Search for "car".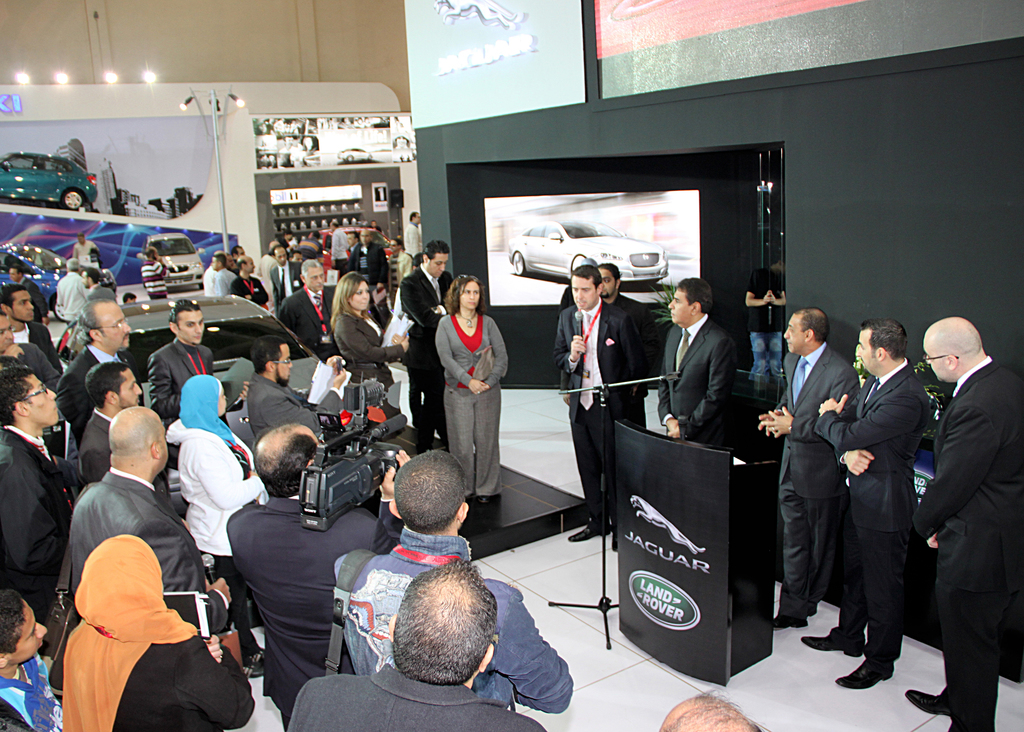
Found at [136,232,205,288].
